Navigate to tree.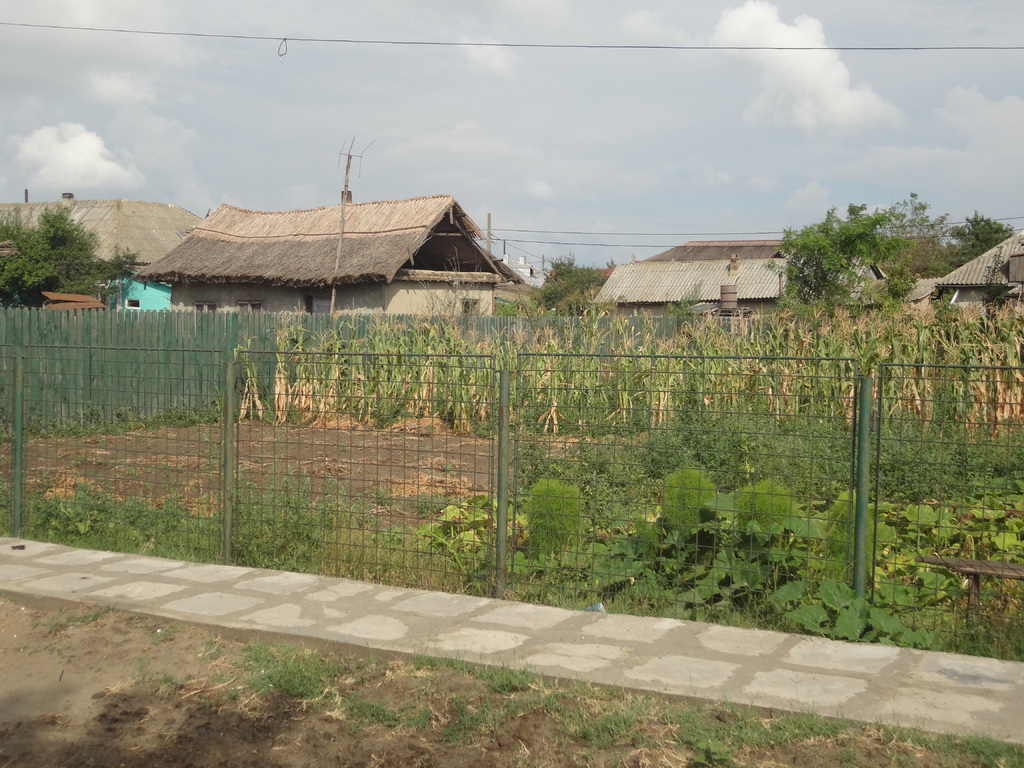
Navigation target: l=0, t=198, r=137, b=311.
